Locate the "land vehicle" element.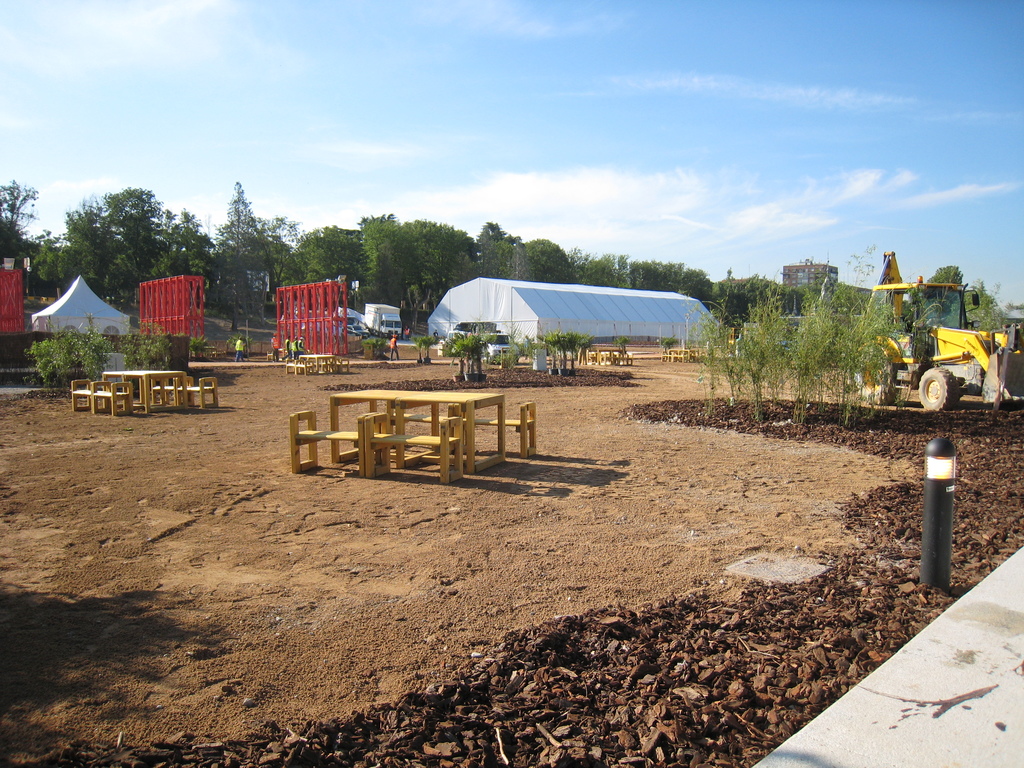
Element bbox: bbox=[345, 323, 374, 338].
